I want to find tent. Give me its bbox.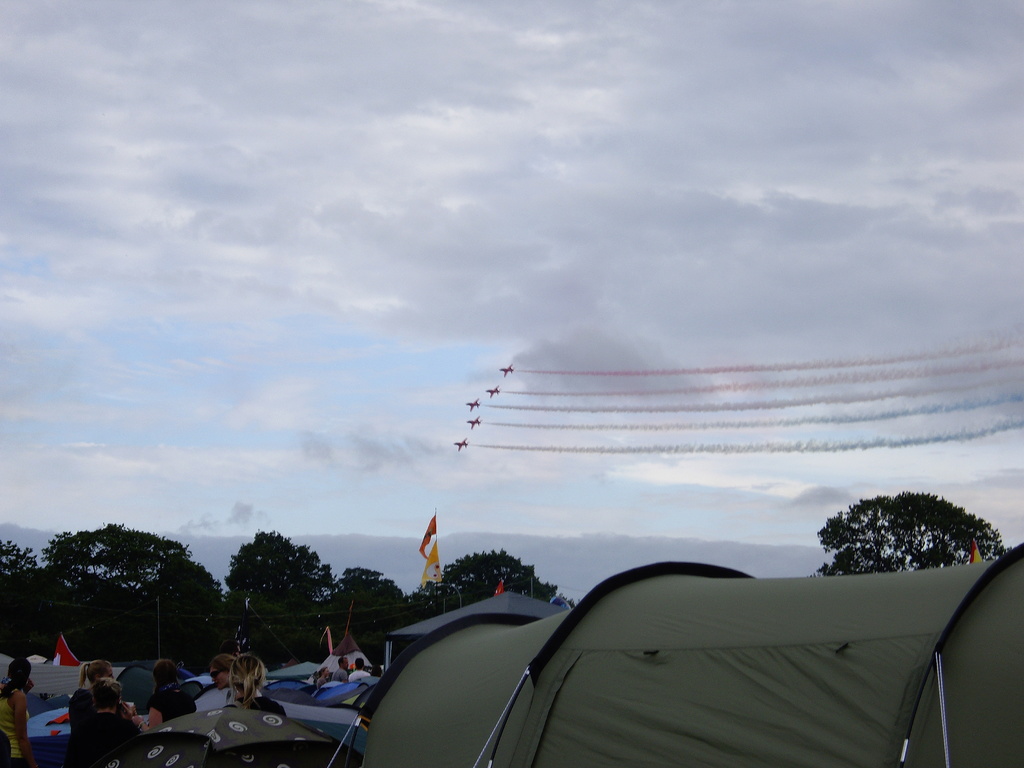
(left=349, top=549, right=1014, bottom=758).
